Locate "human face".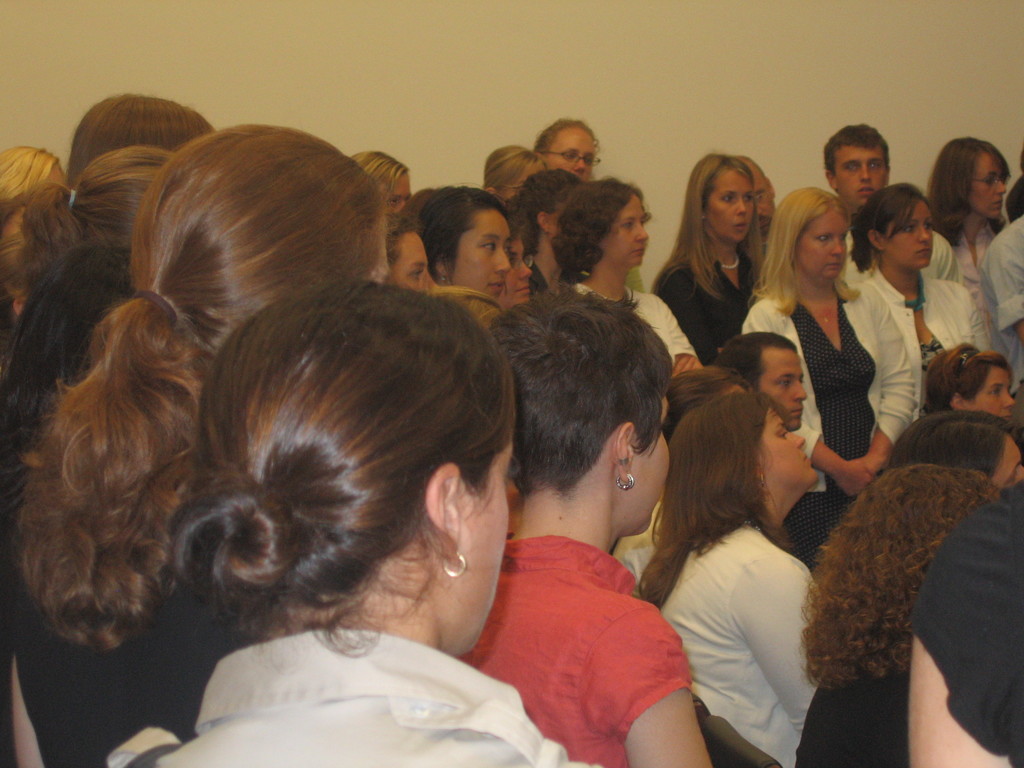
Bounding box: detection(501, 158, 534, 195).
